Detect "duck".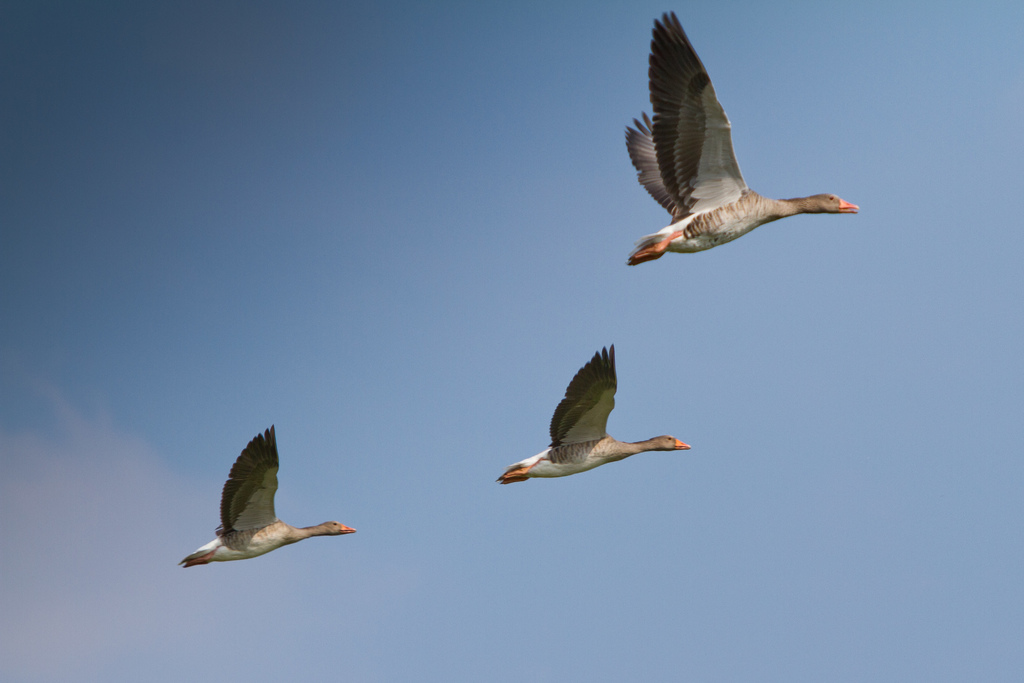
Detected at 177,424,359,564.
